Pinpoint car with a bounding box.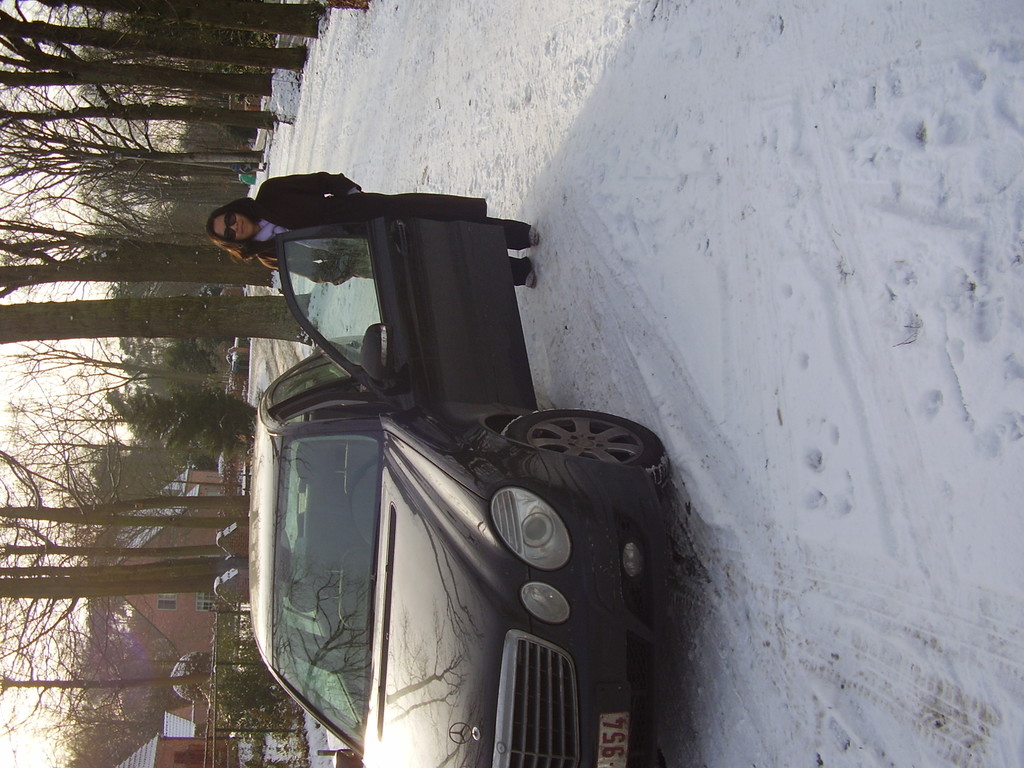
(253,214,675,767).
